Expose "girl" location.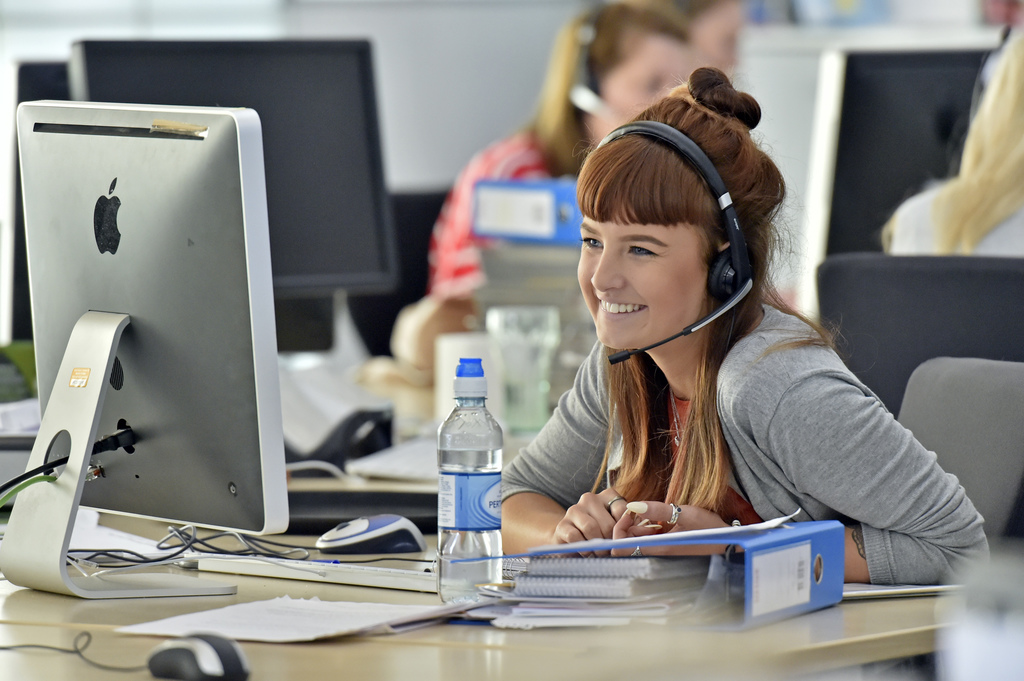
Exposed at bbox=(499, 67, 989, 585).
